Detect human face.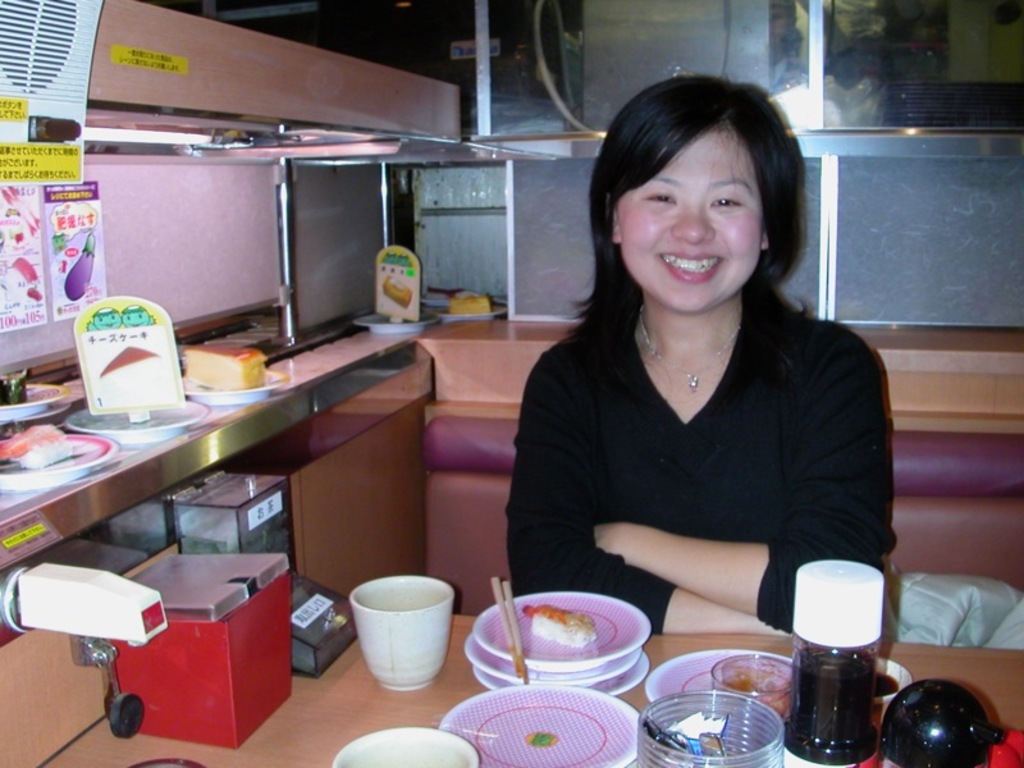
Detected at pyautogui.locateOnScreen(617, 119, 763, 315).
